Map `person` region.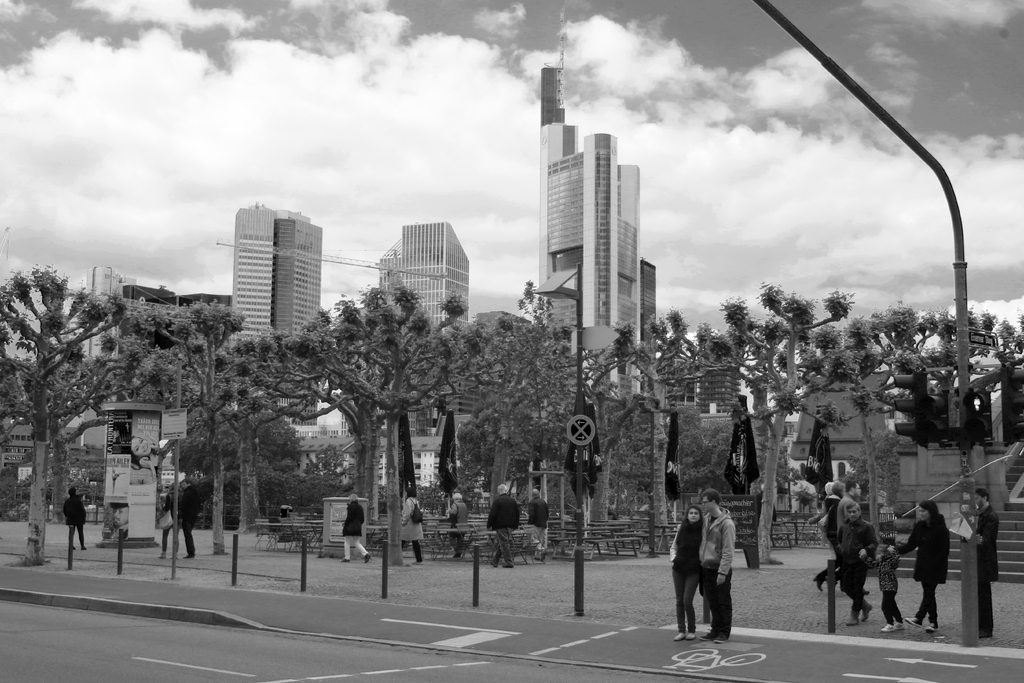
Mapped to rect(124, 436, 155, 484).
